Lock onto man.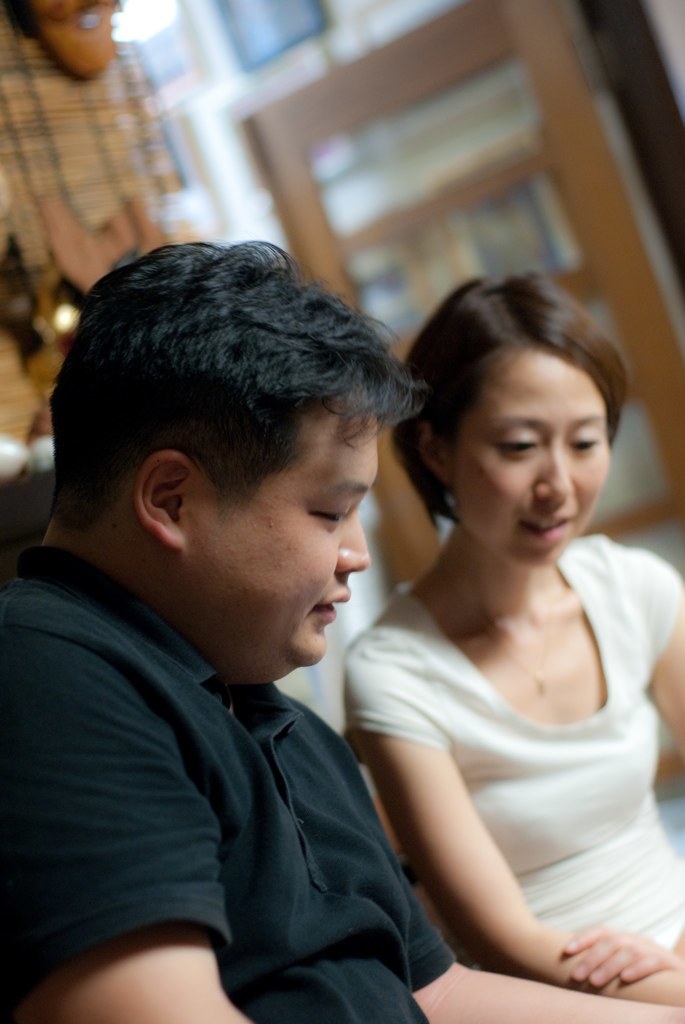
Locked: bbox(0, 236, 684, 1023).
